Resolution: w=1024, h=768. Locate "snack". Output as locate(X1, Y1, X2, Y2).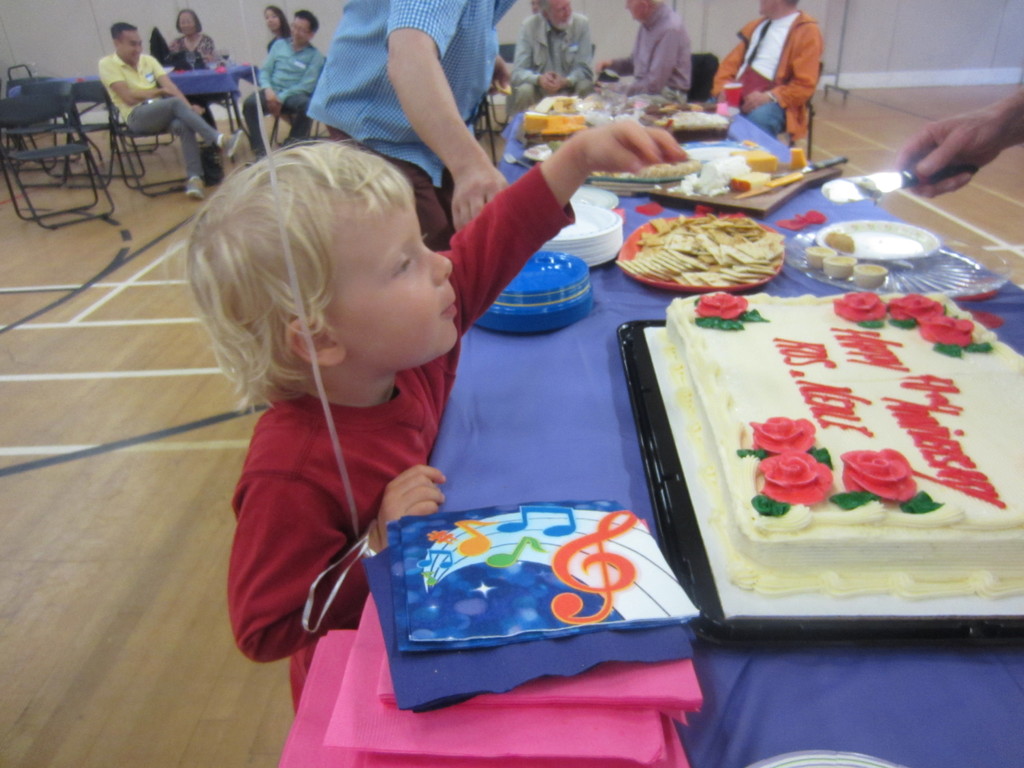
locate(827, 234, 856, 252).
